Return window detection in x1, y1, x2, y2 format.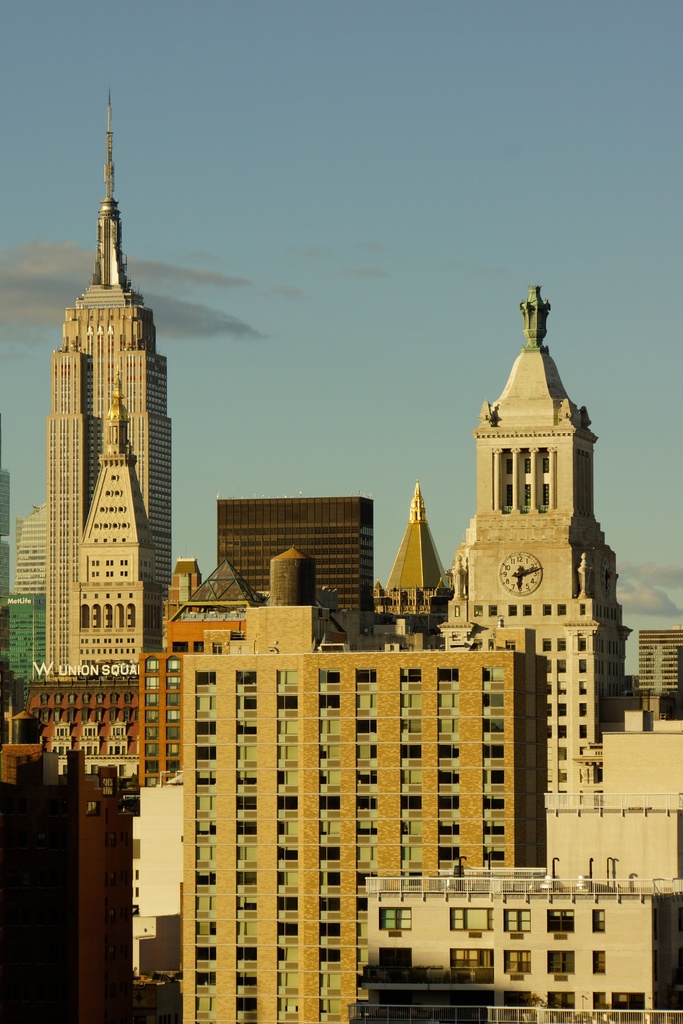
374, 908, 412, 929.
